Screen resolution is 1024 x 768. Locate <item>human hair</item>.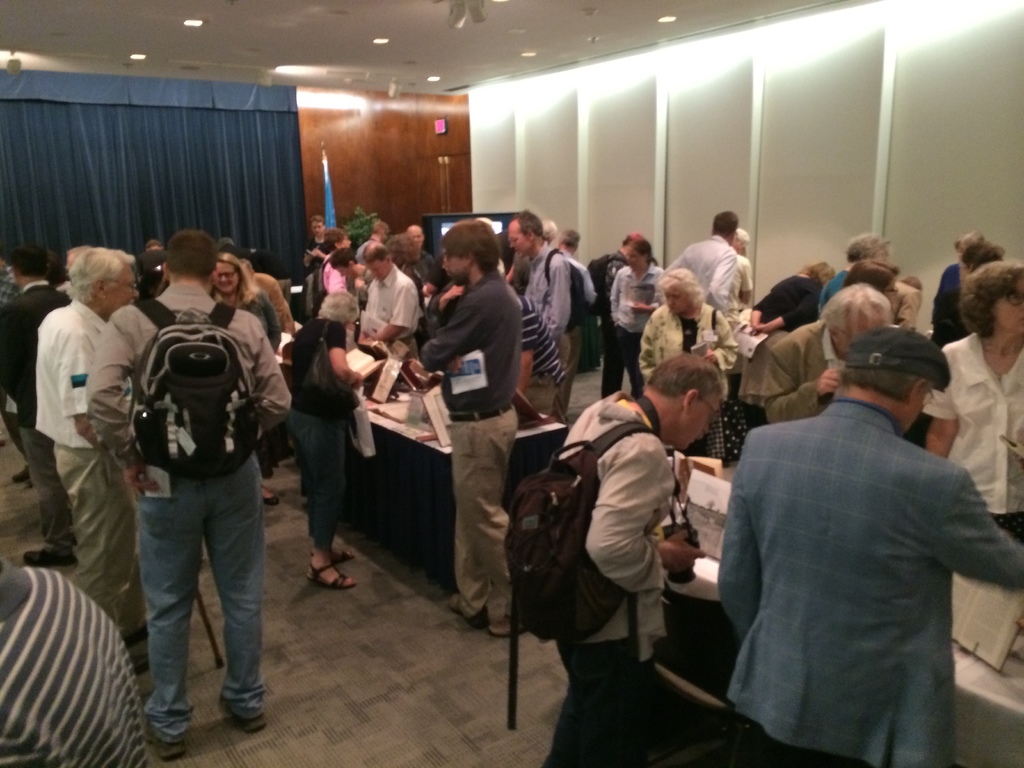
bbox=(655, 262, 706, 309).
